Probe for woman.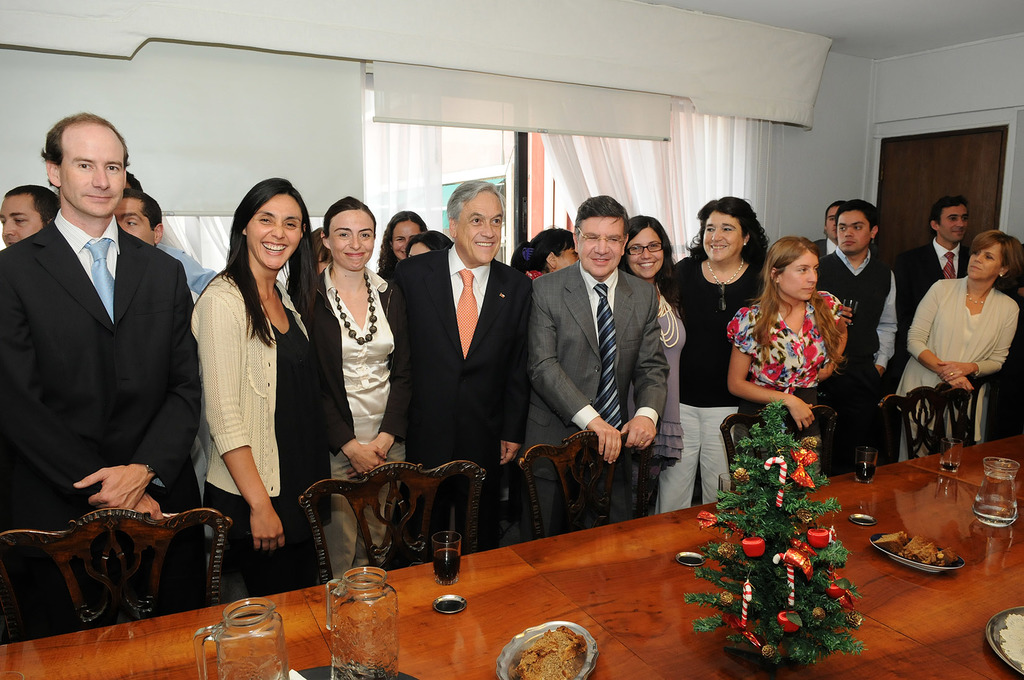
Probe result: l=178, t=180, r=301, b=603.
